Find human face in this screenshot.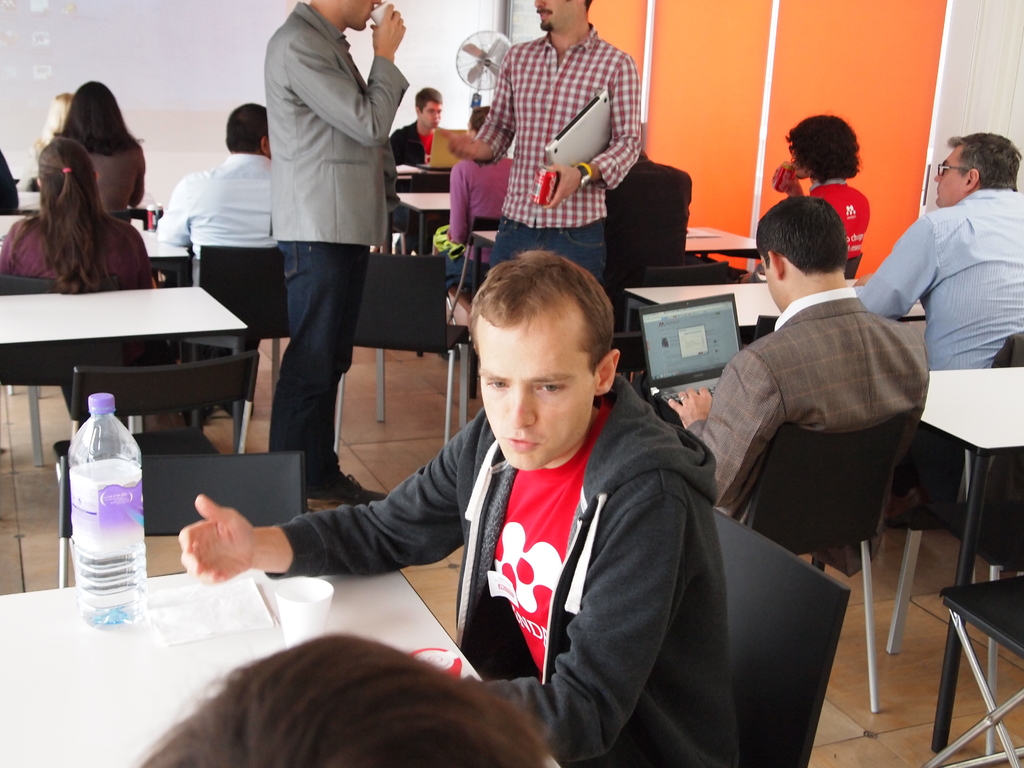
The bounding box for human face is x1=479 y1=304 x2=599 y2=464.
